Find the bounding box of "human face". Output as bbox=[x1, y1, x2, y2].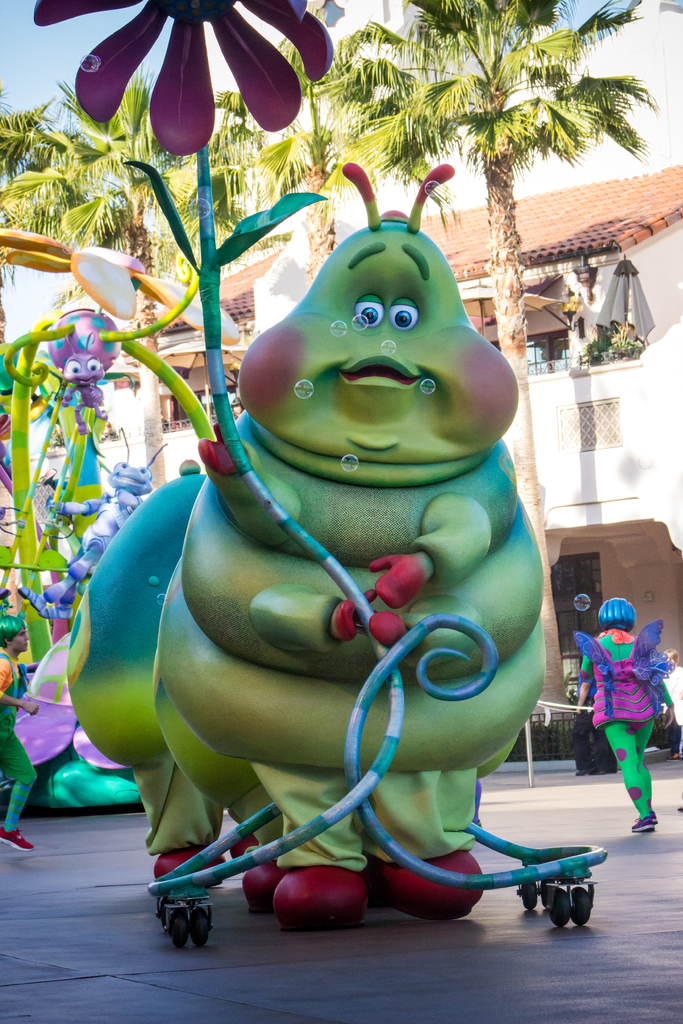
bbox=[10, 628, 28, 652].
